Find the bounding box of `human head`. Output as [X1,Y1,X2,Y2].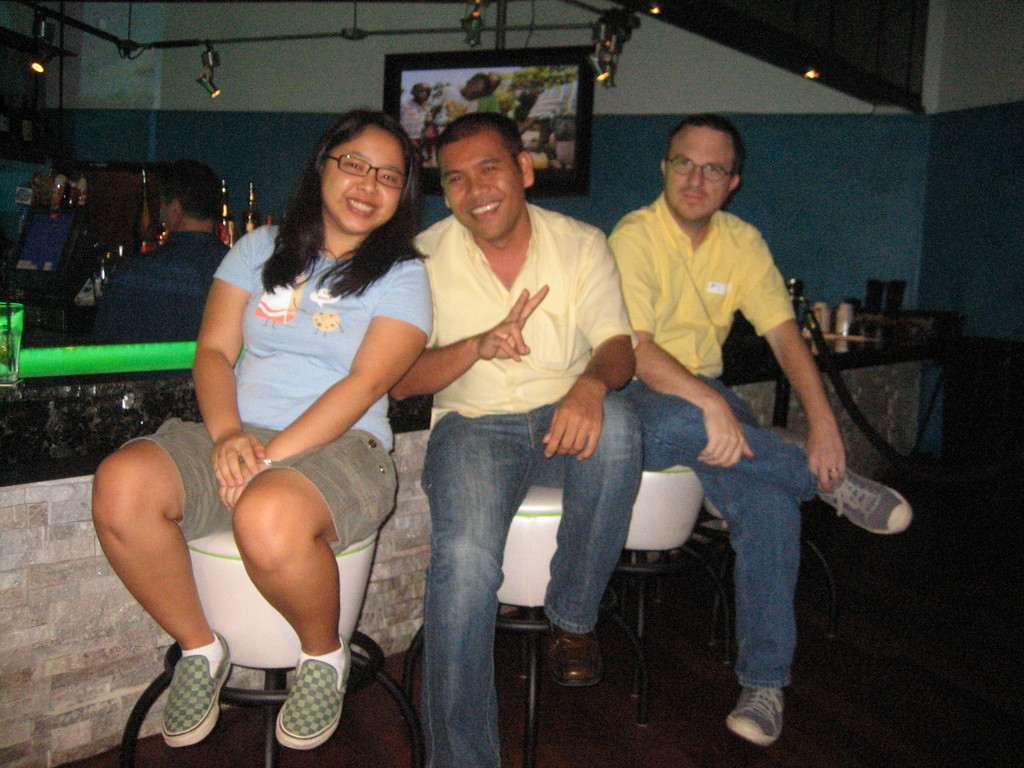
[159,157,228,232].
